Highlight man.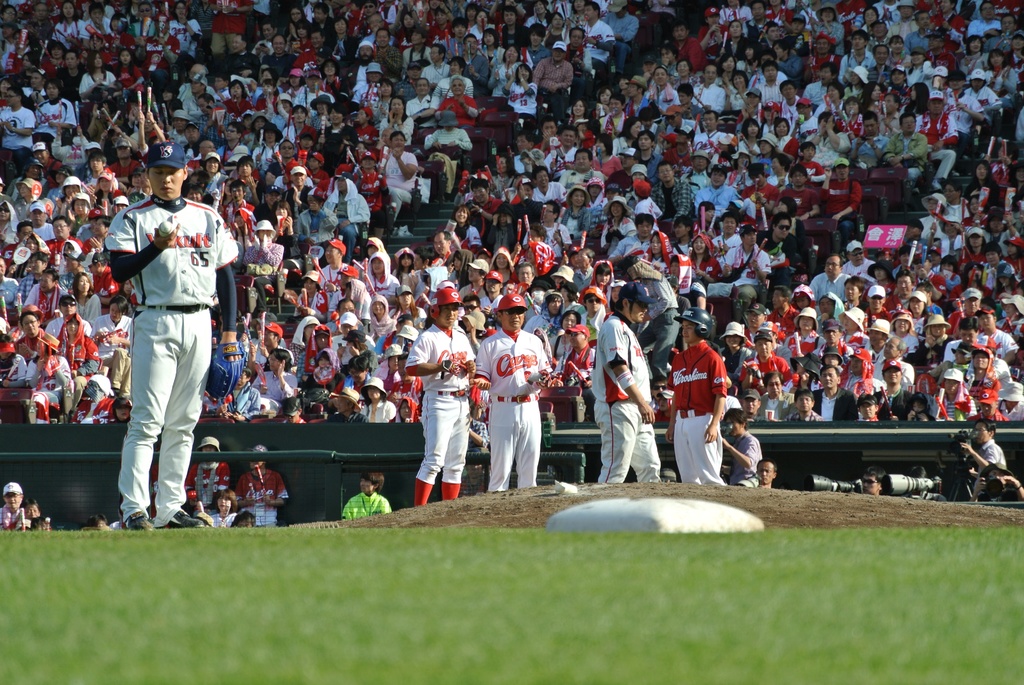
Highlighted region: 665,307,727,484.
